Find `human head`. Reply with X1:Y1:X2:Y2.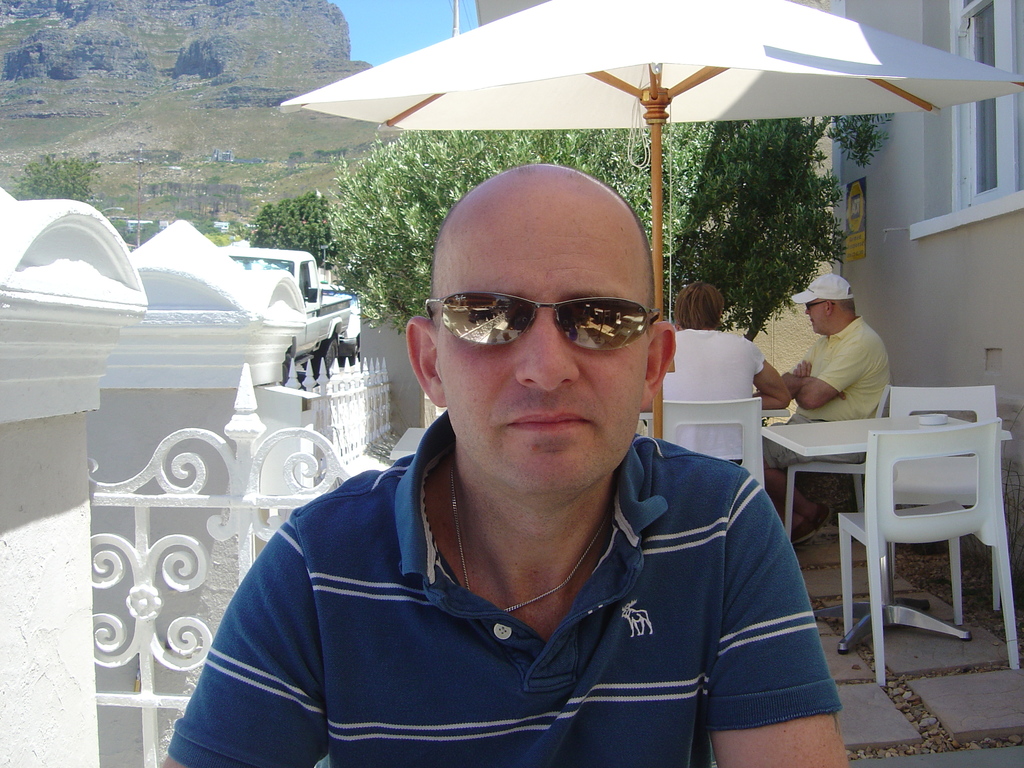
804:273:863:338.
